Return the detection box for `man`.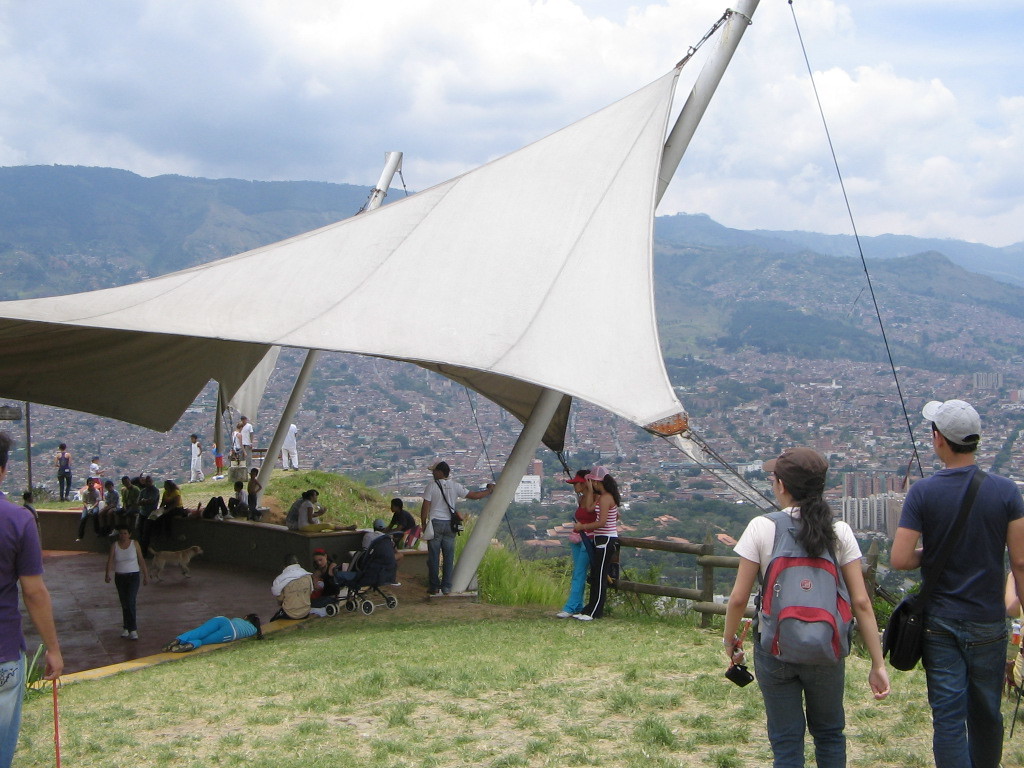
0,427,67,766.
